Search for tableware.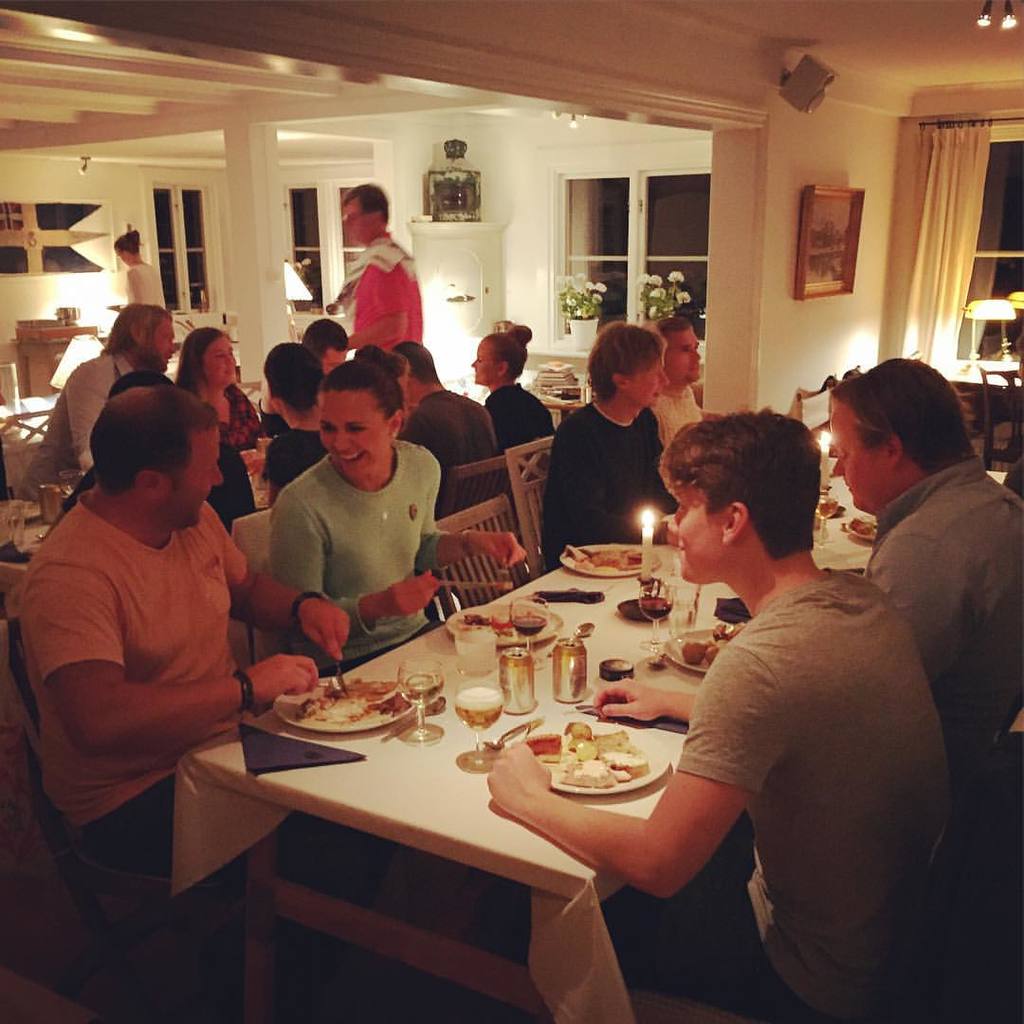
Found at box=[665, 622, 734, 669].
